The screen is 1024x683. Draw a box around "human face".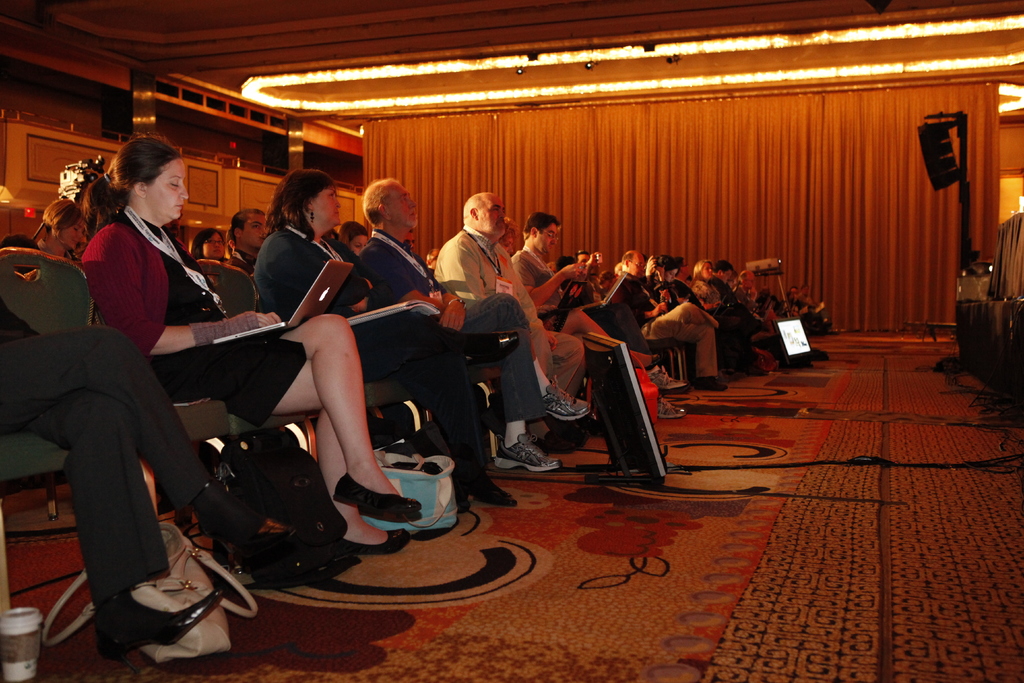
<bbox>314, 188, 341, 226</bbox>.
